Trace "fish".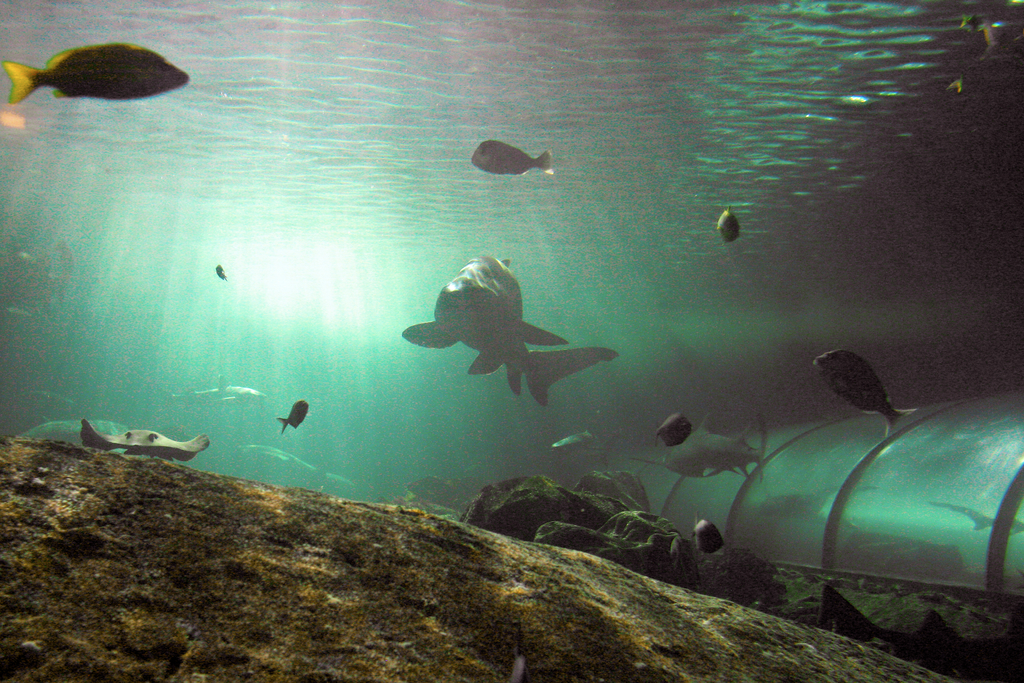
Traced to {"left": 656, "top": 412, "right": 691, "bottom": 445}.
